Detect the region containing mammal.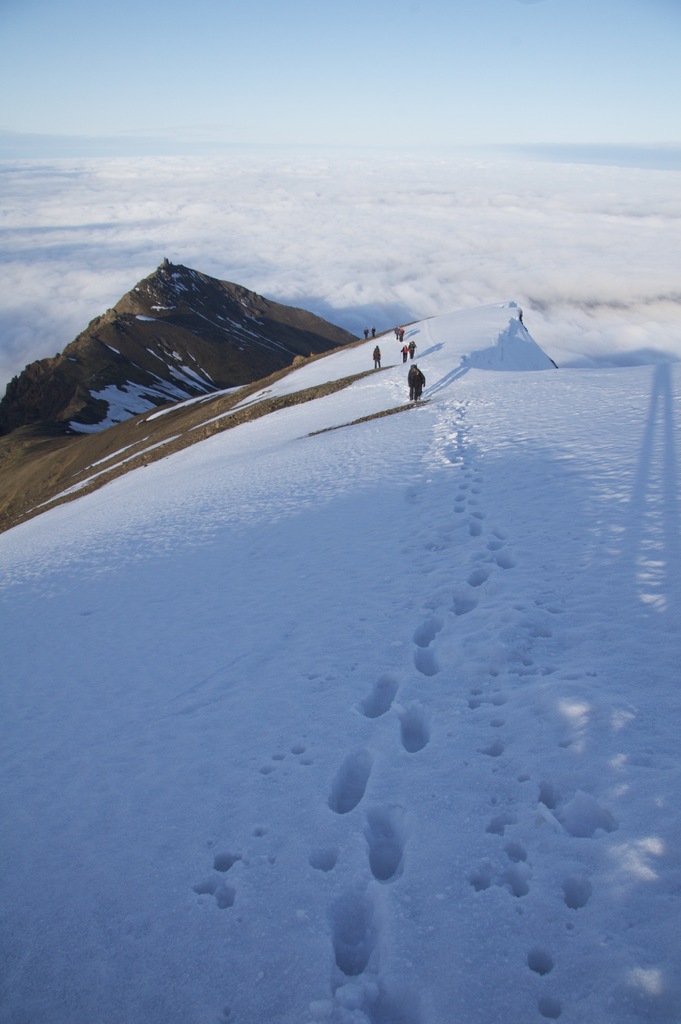
(374,348,381,370).
